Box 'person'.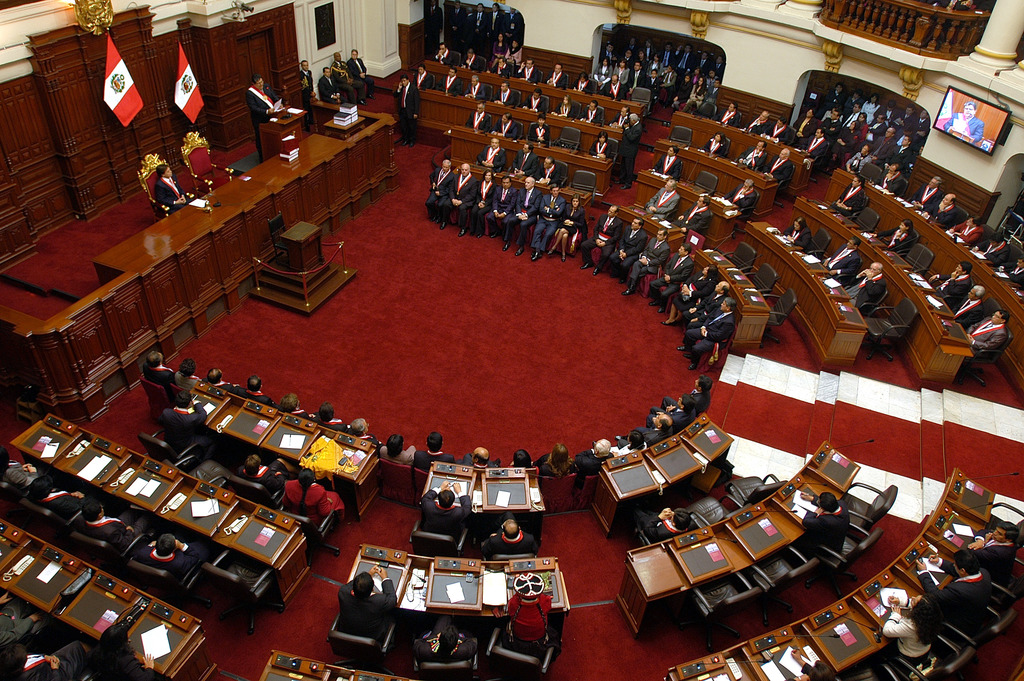
461, 47, 484, 72.
